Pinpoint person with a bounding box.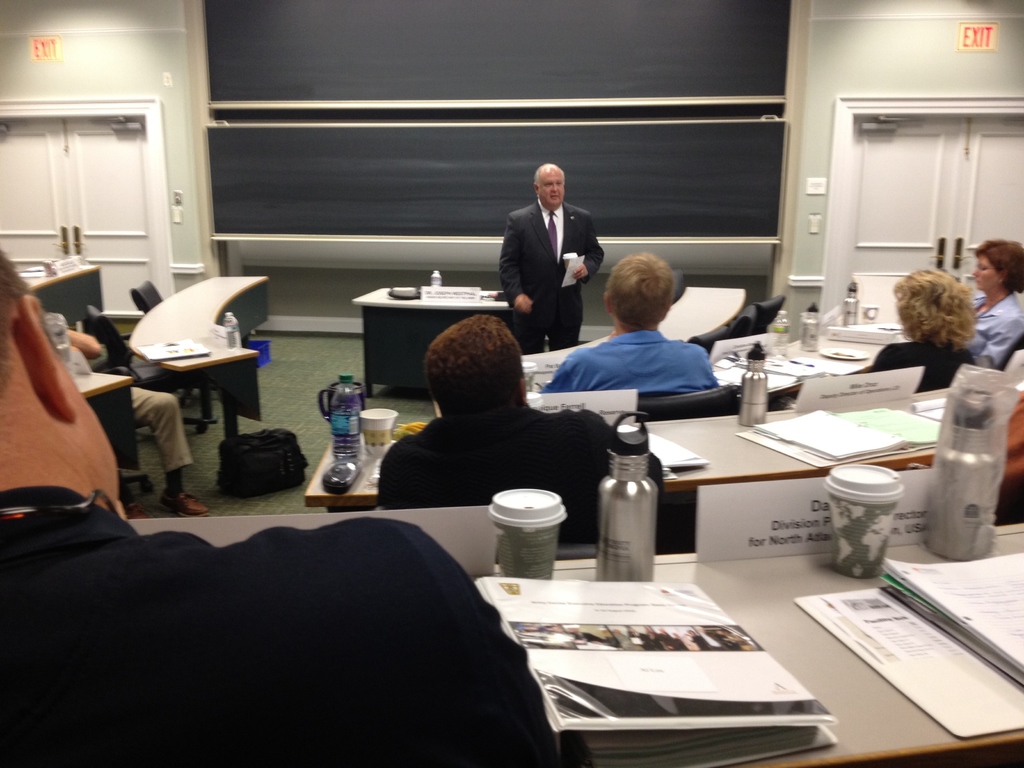
bbox(372, 315, 620, 540).
